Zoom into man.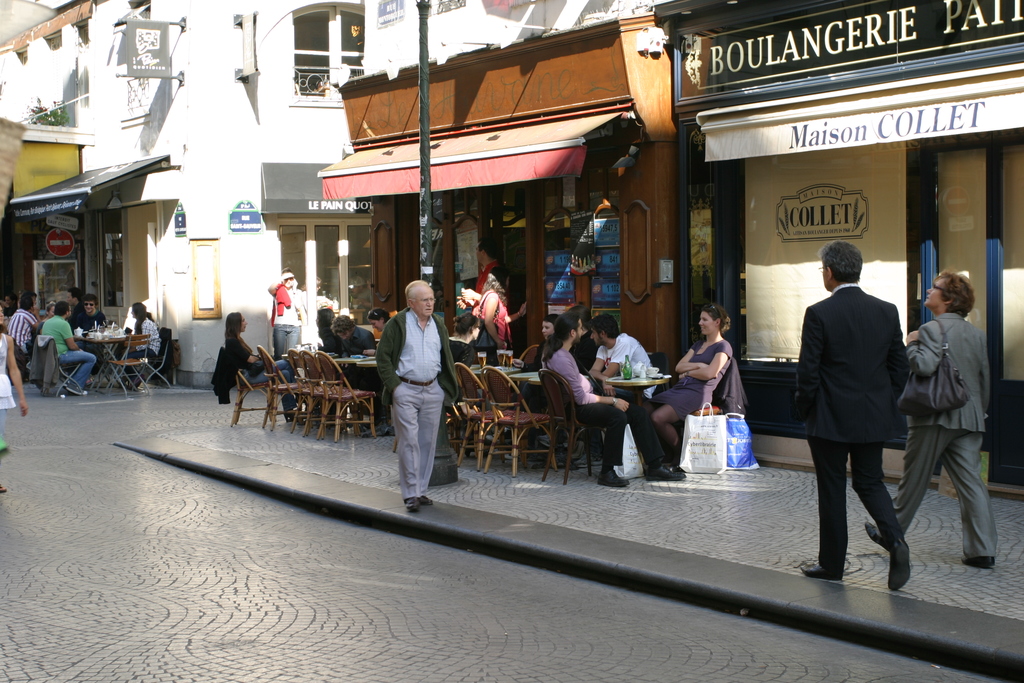
Zoom target: 6/295/38/358.
